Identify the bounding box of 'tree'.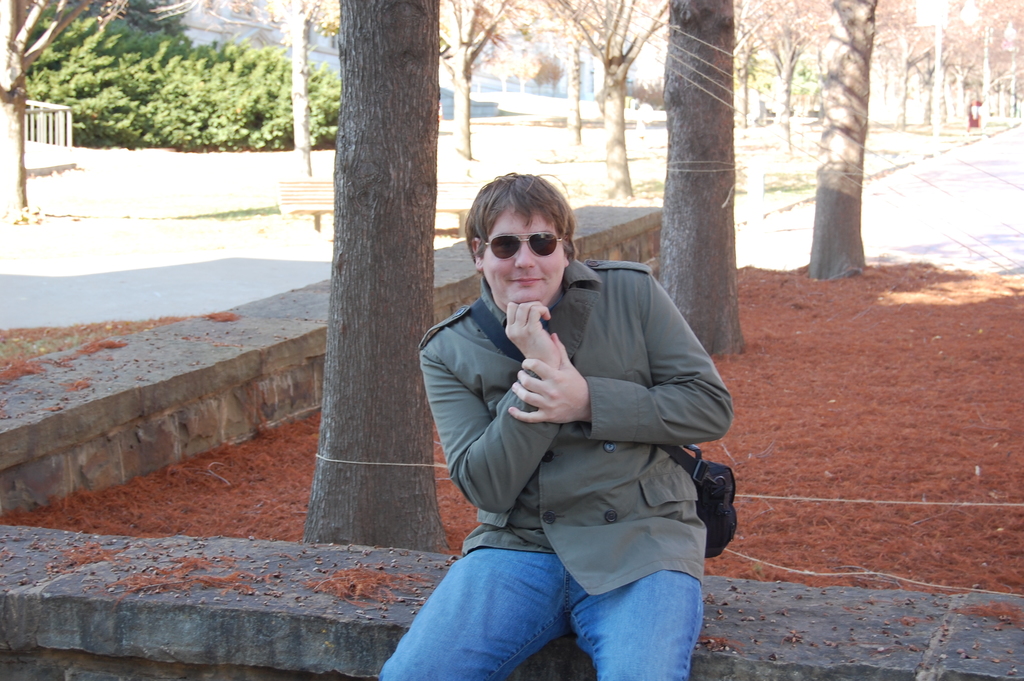
locate(658, 4, 746, 355).
